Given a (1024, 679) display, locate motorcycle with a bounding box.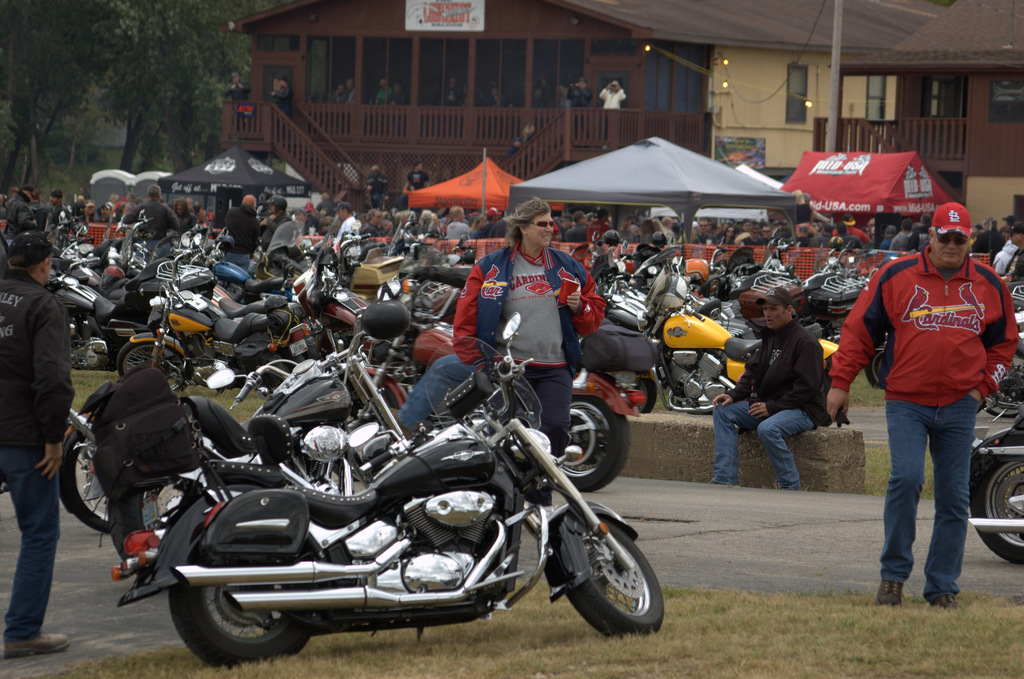
Located: [639,311,842,418].
